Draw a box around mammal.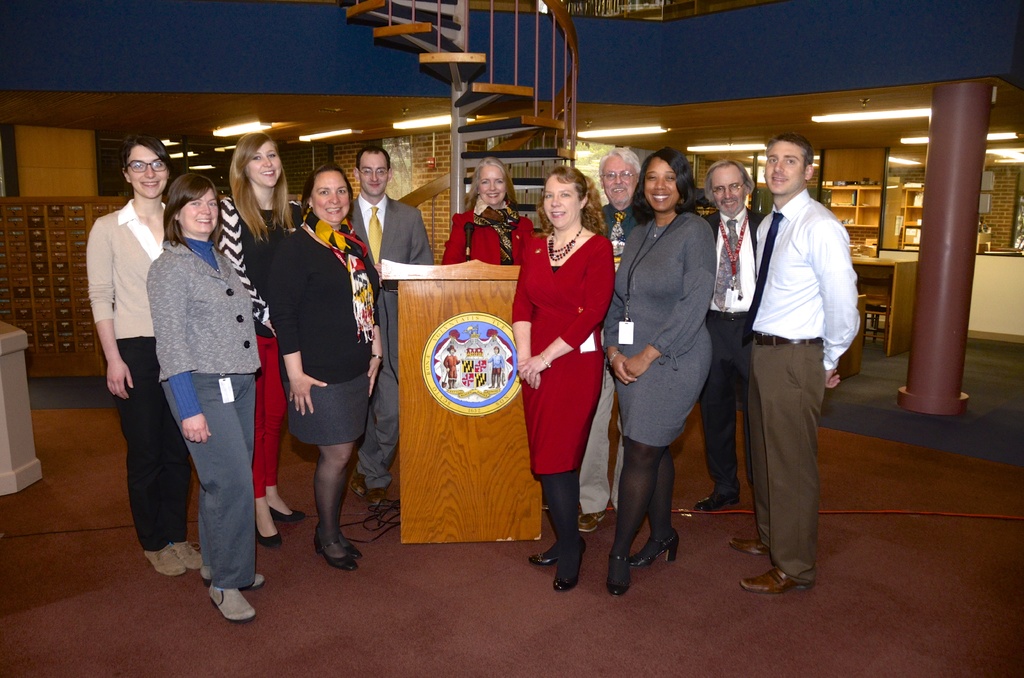
509 165 612 593.
